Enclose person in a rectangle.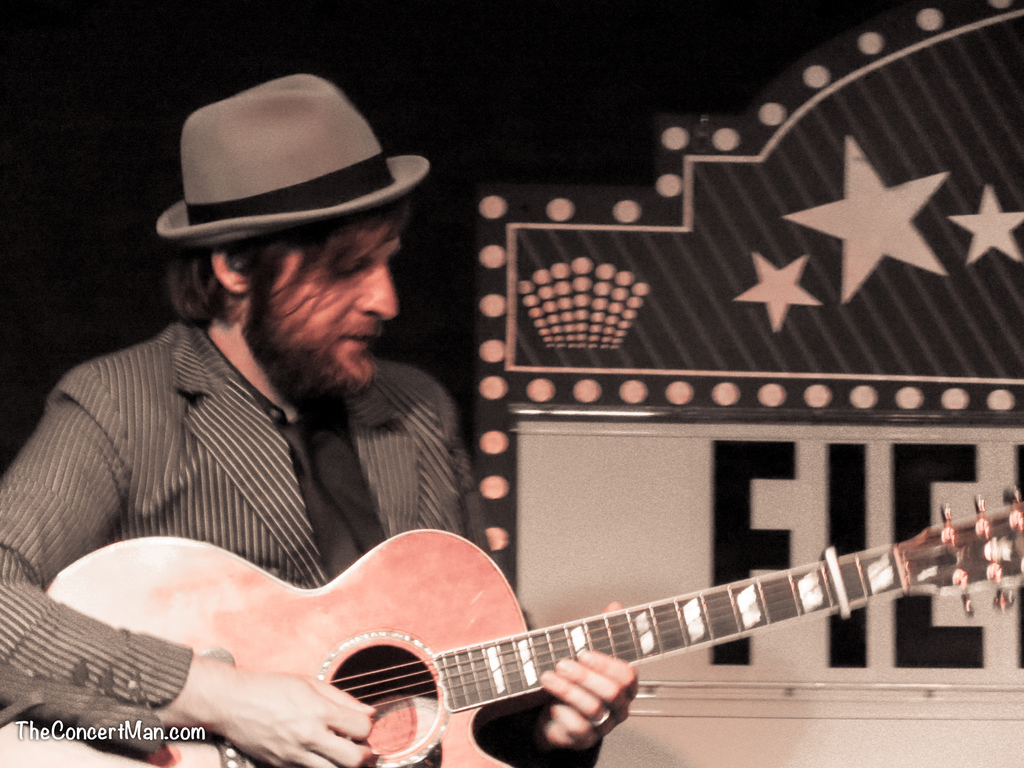
38,108,595,737.
